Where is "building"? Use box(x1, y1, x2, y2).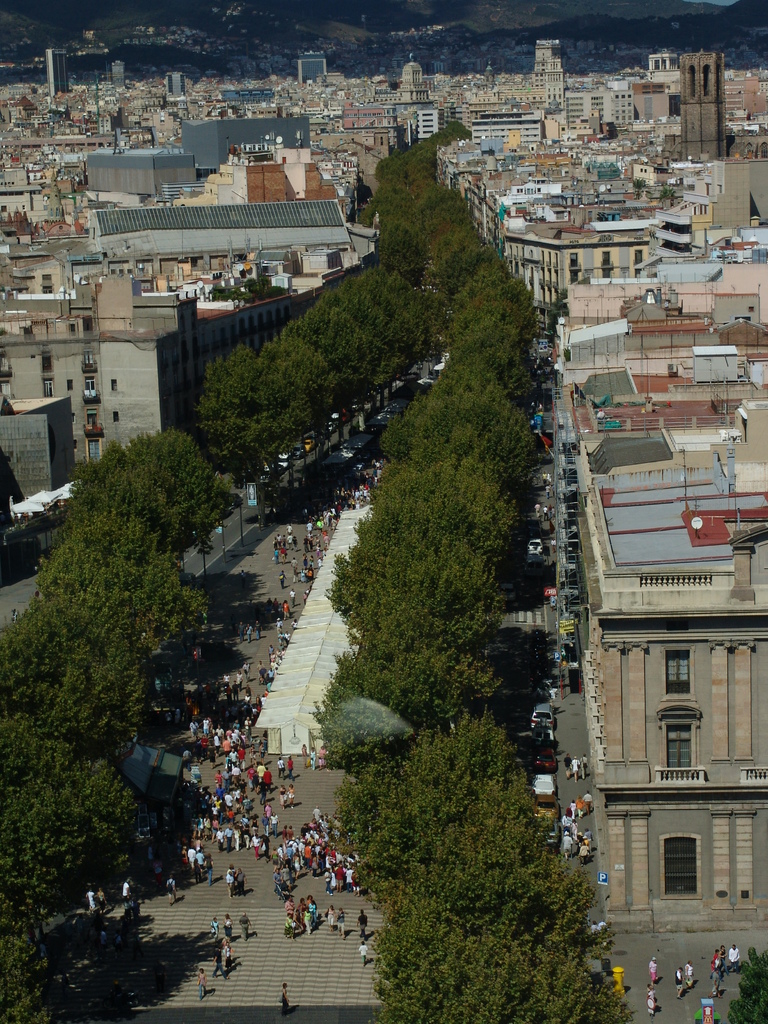
box(571, 403, 767, 937).
